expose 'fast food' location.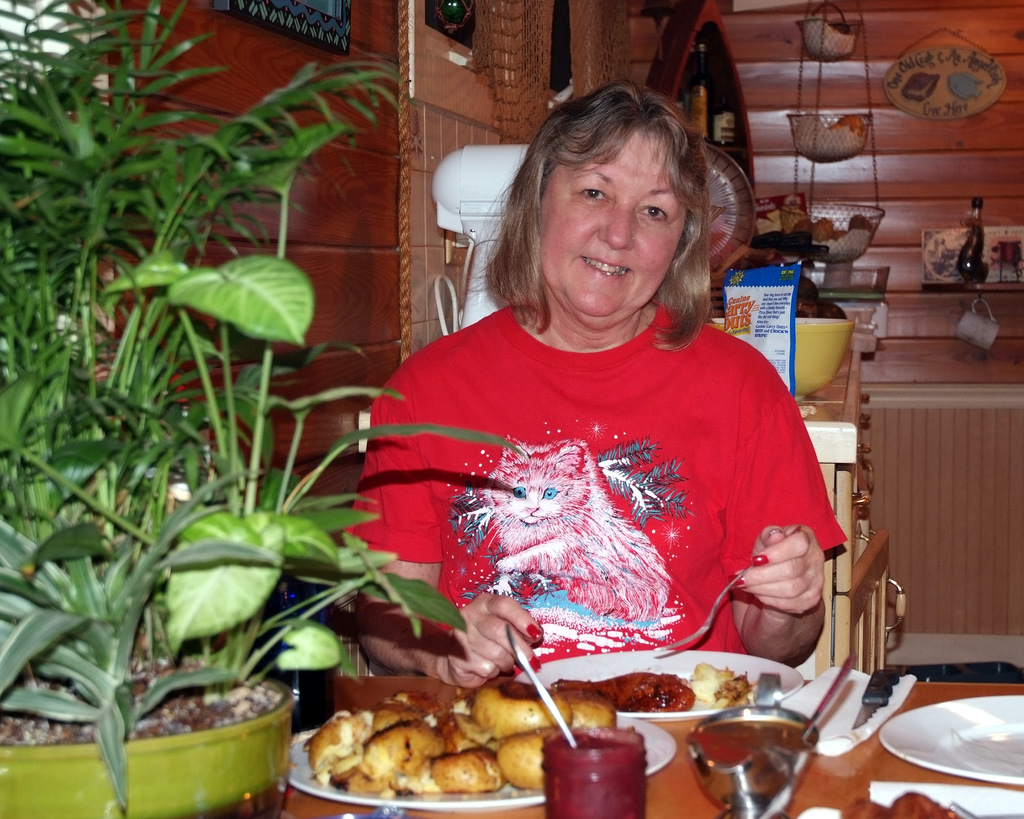
Exposed at <box>288,669,566,806</box>.
